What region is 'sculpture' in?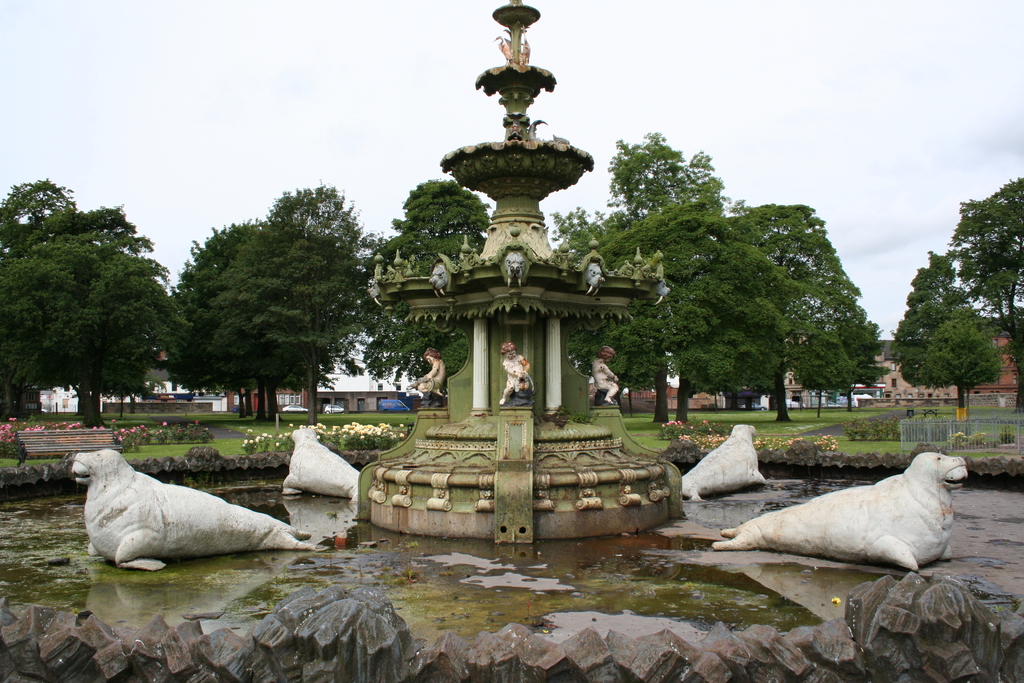
locate(285, 421, 353, 509).
